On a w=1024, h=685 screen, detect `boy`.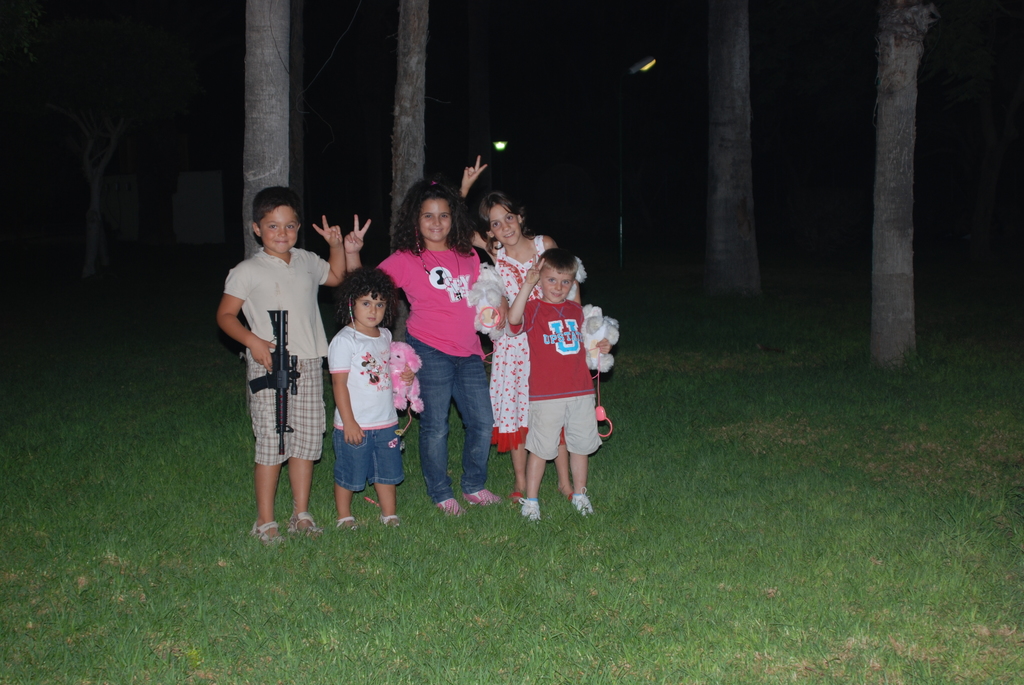
select_region(218, 185, 348, 546).
